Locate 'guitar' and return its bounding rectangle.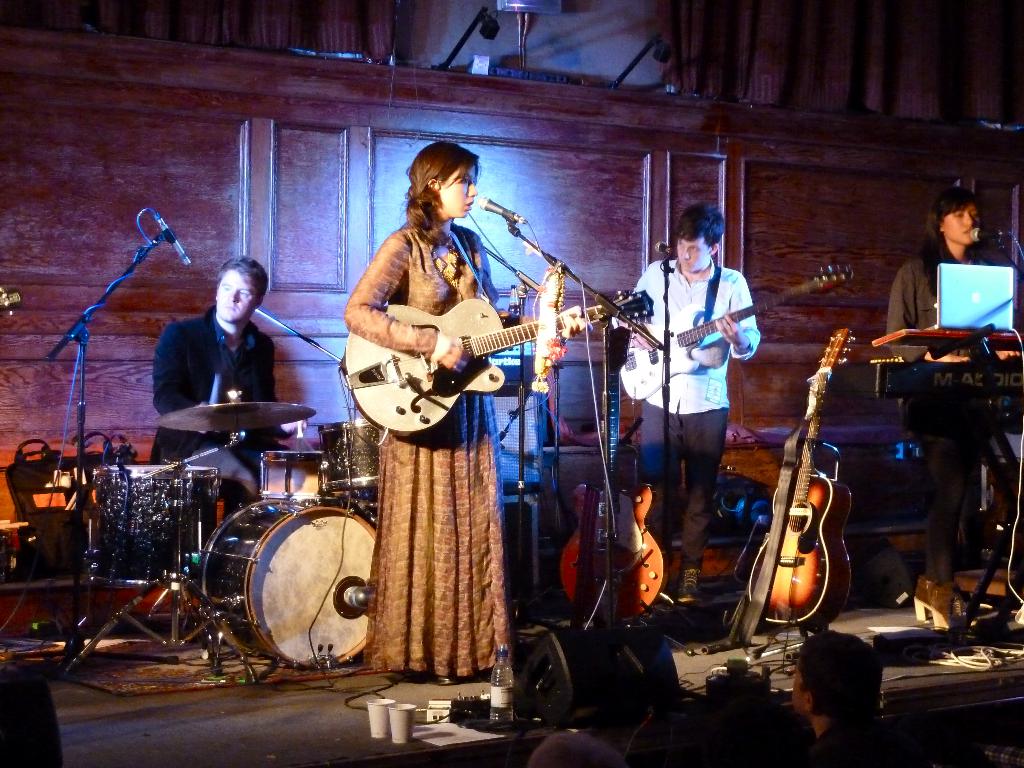
616,268,863,408.
